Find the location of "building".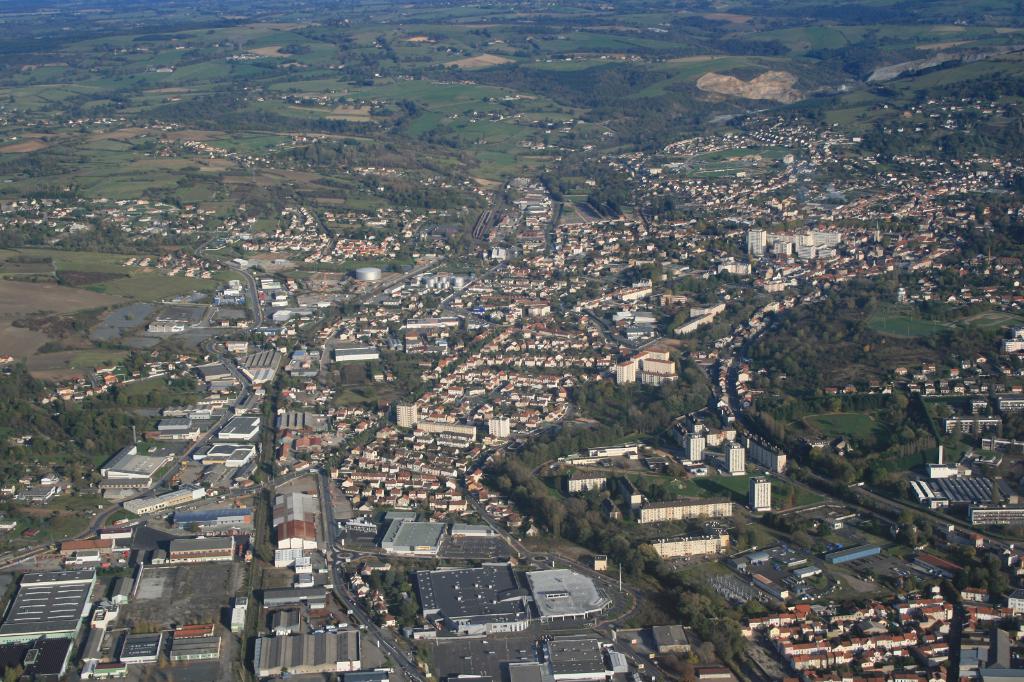
Location: crop(748, 479, 771, 511).
